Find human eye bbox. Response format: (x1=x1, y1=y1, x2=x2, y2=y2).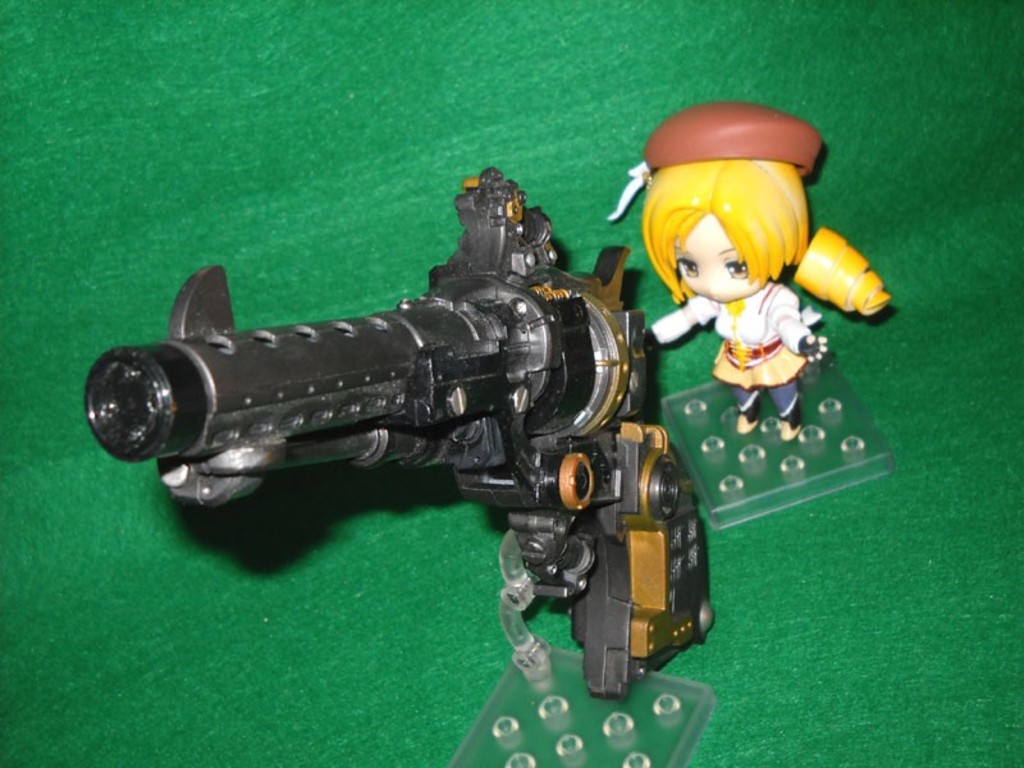
(x1=724, y1=259, x2=750, y2=282).
